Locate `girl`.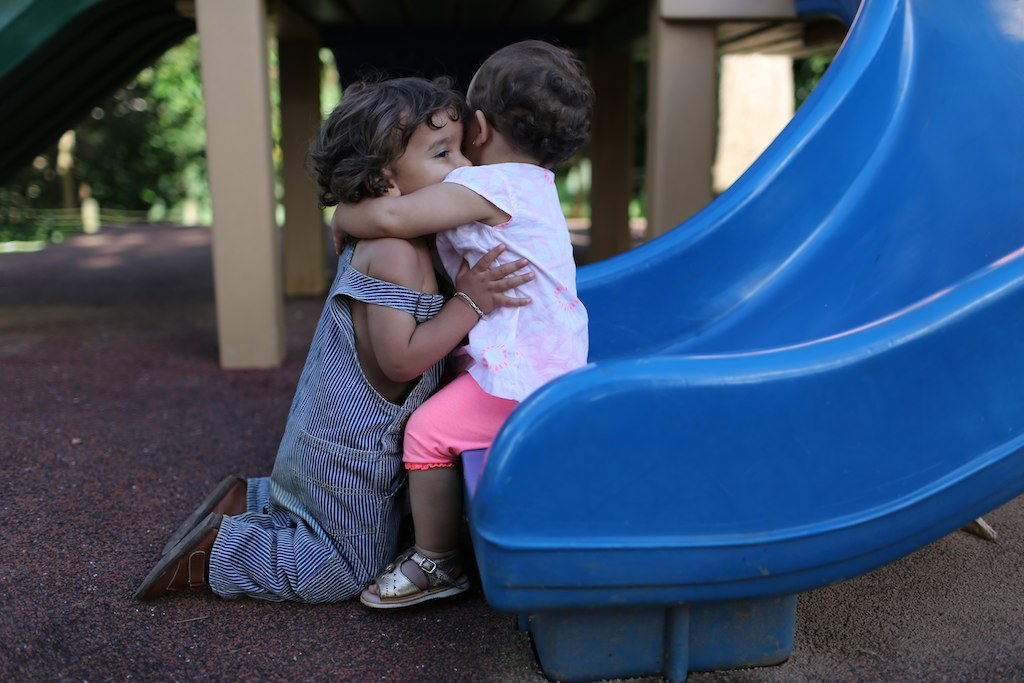
Bounding box: [323, 38, 591, 611].
